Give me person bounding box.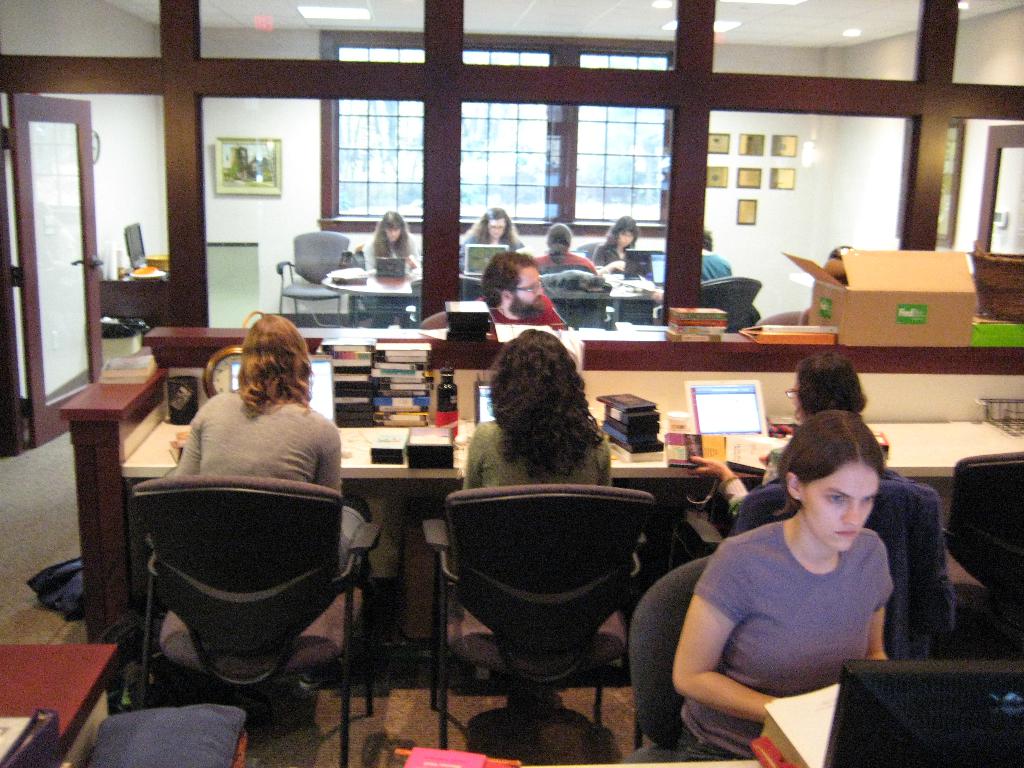
<region>650, 396, 920, 743</region>.
